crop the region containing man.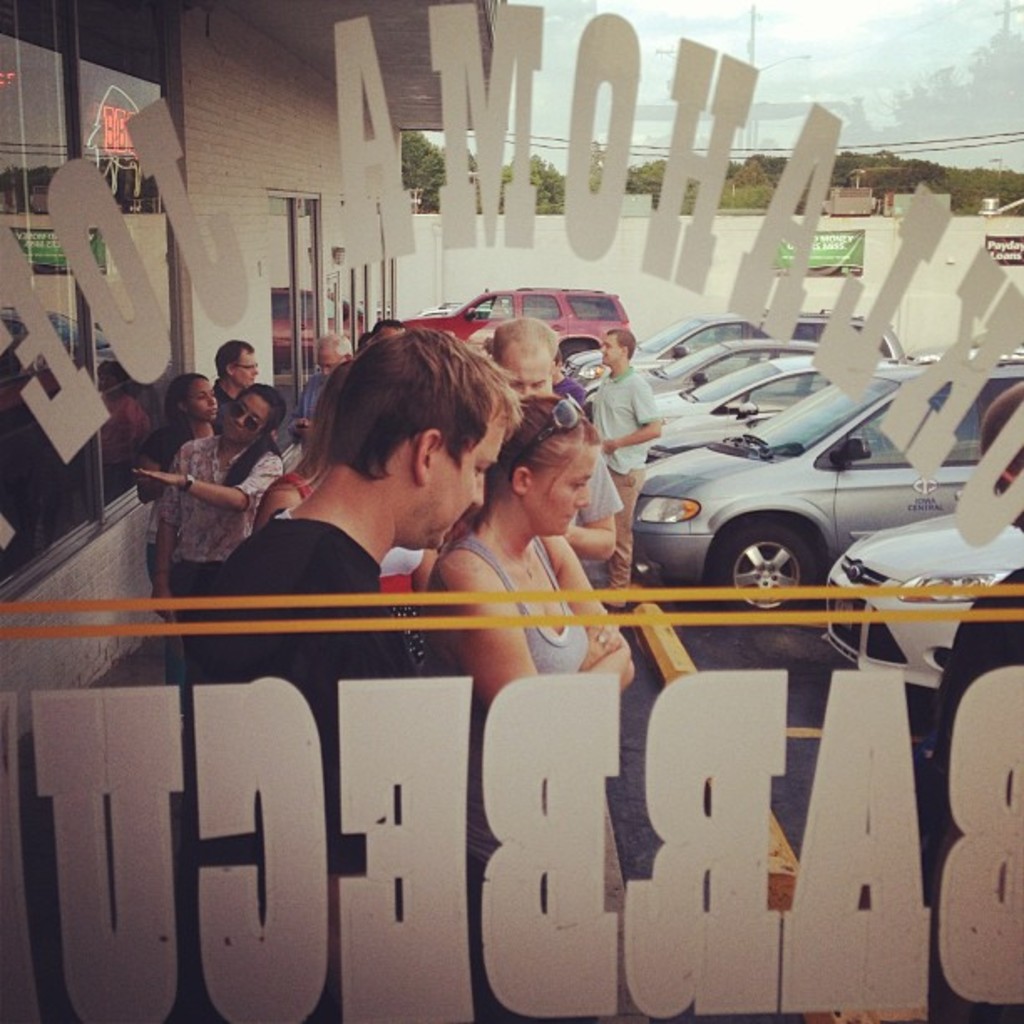
Crop region: (x1=284, y1=336, x2=361, y2=448).
